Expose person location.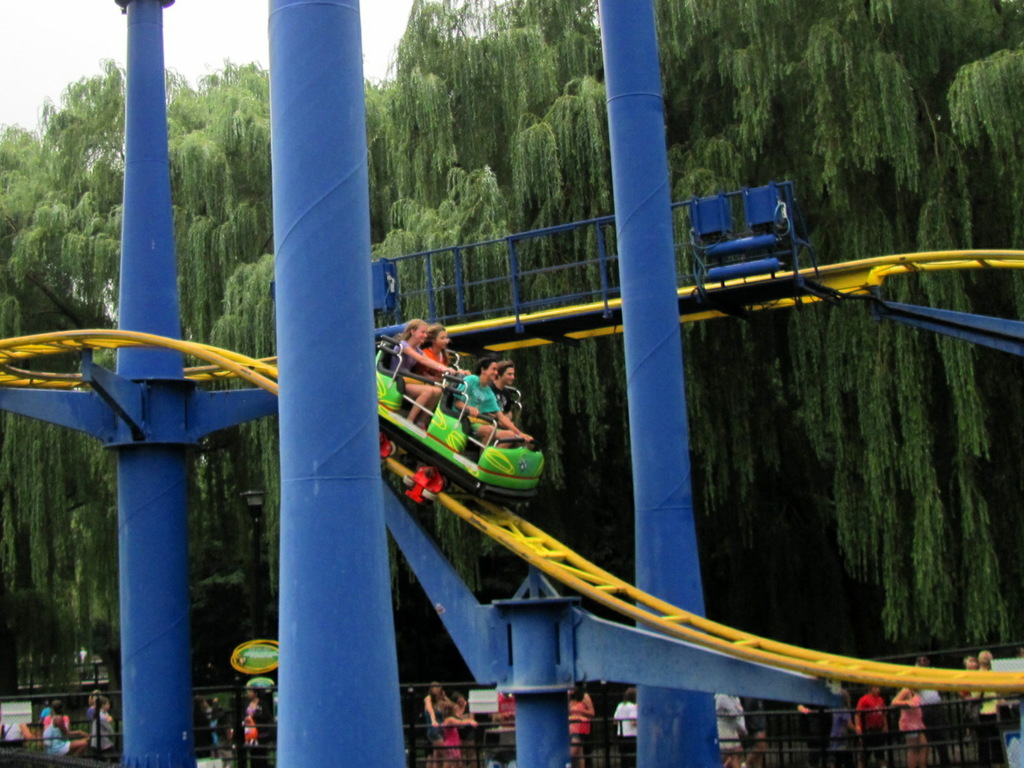
Exposed at 491:361:517:446.
